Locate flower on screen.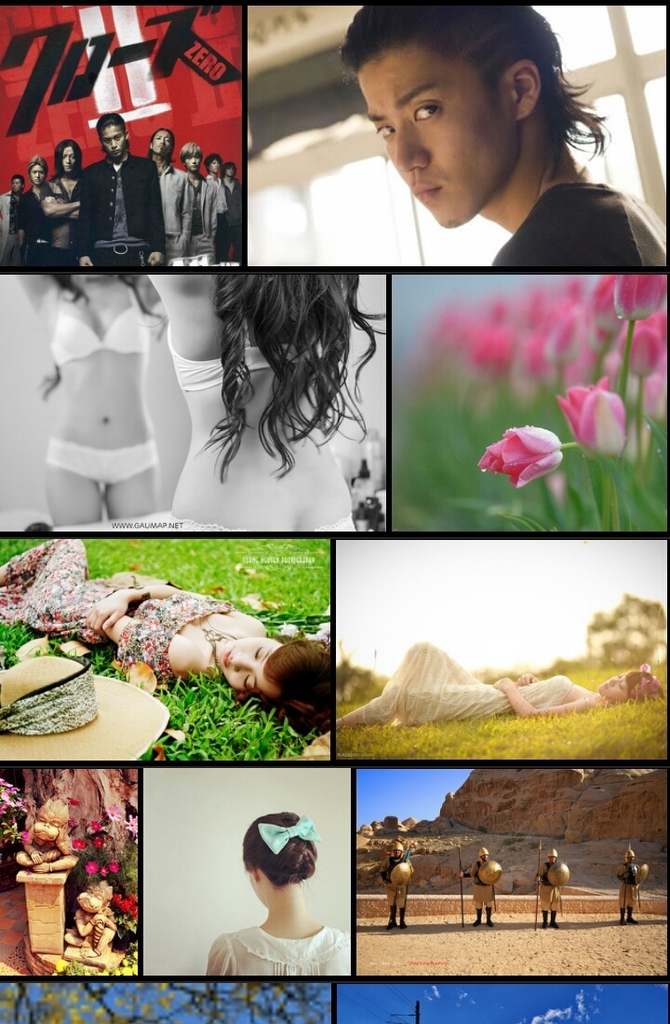
On screen at locate(84, 860, 98, 873).
